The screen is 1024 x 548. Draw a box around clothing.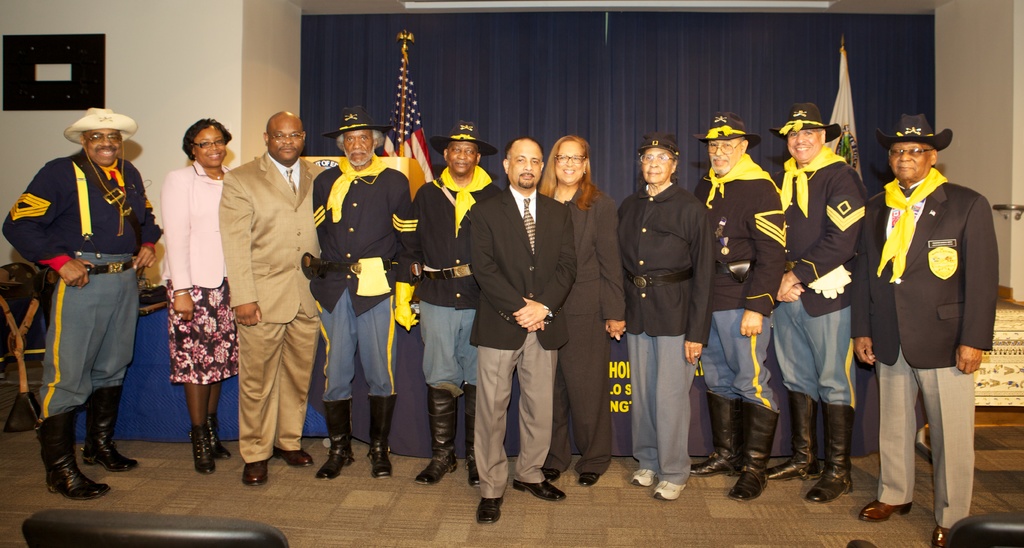
411,163,497,388.
